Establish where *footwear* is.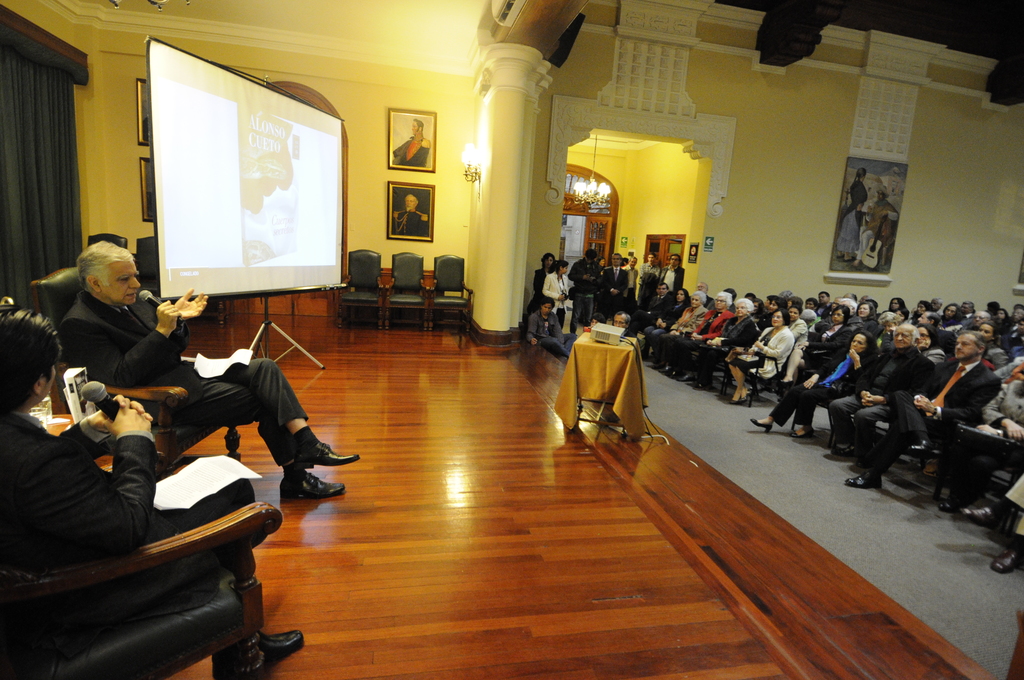
Established at pyautogui.locateOnScreen(791, 428, 815, 439).
